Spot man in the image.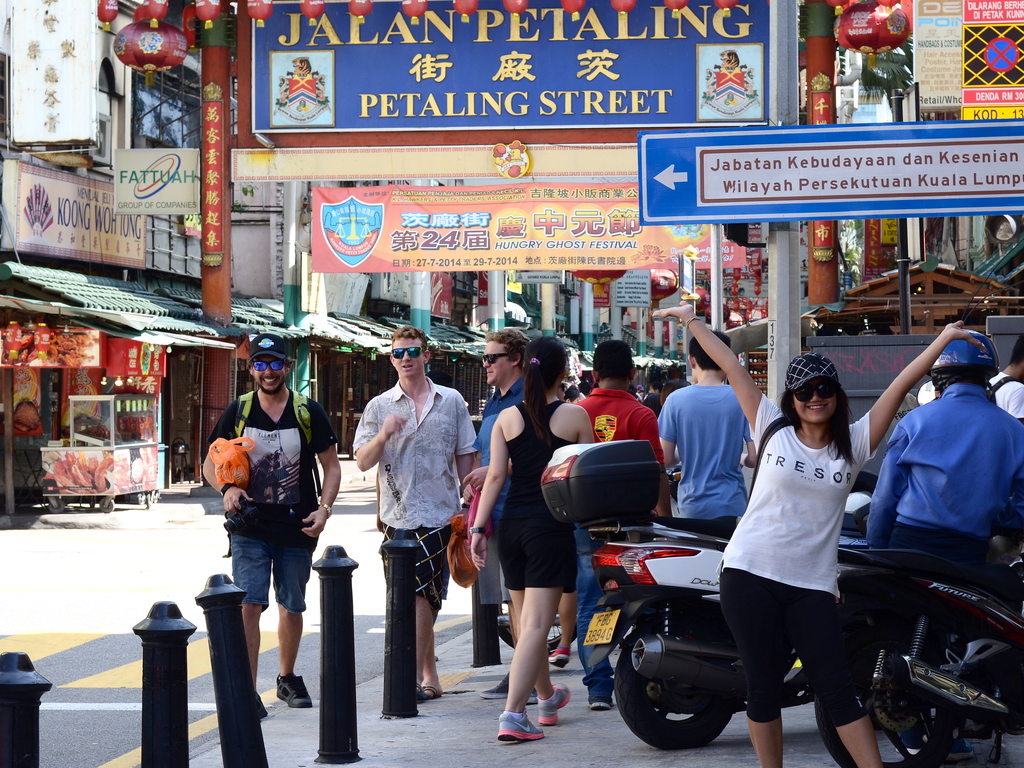
man found at <box>202,330,342,712</box>.
